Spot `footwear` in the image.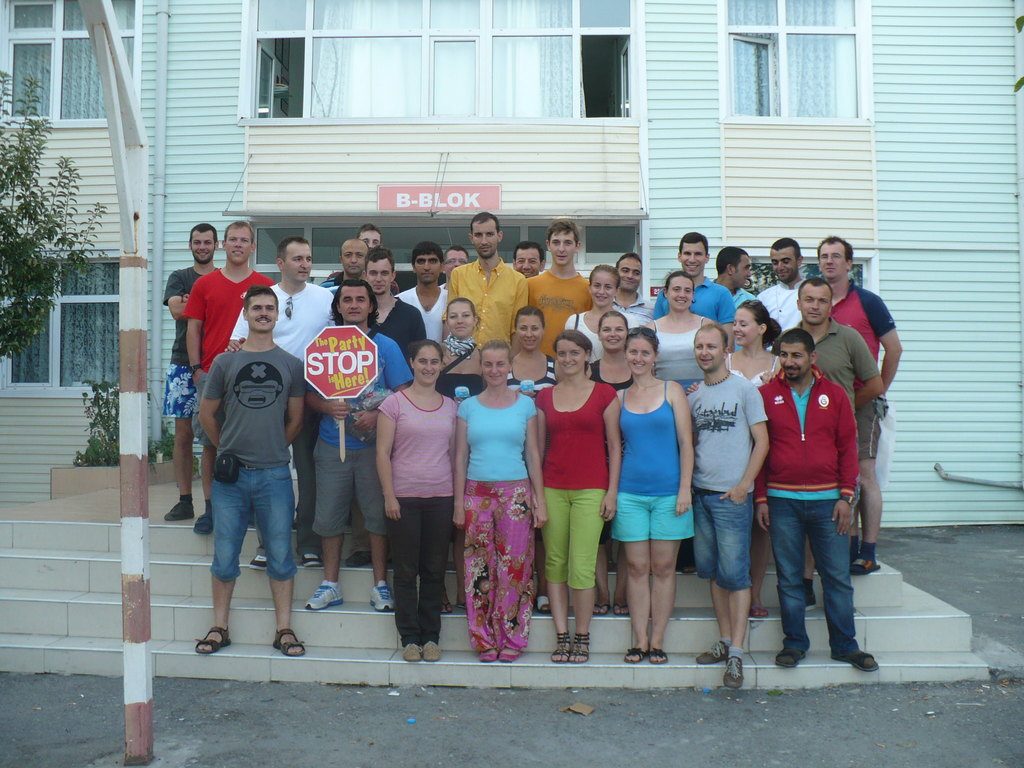
`footwear` found at detection(625, 648, 646, 666).
